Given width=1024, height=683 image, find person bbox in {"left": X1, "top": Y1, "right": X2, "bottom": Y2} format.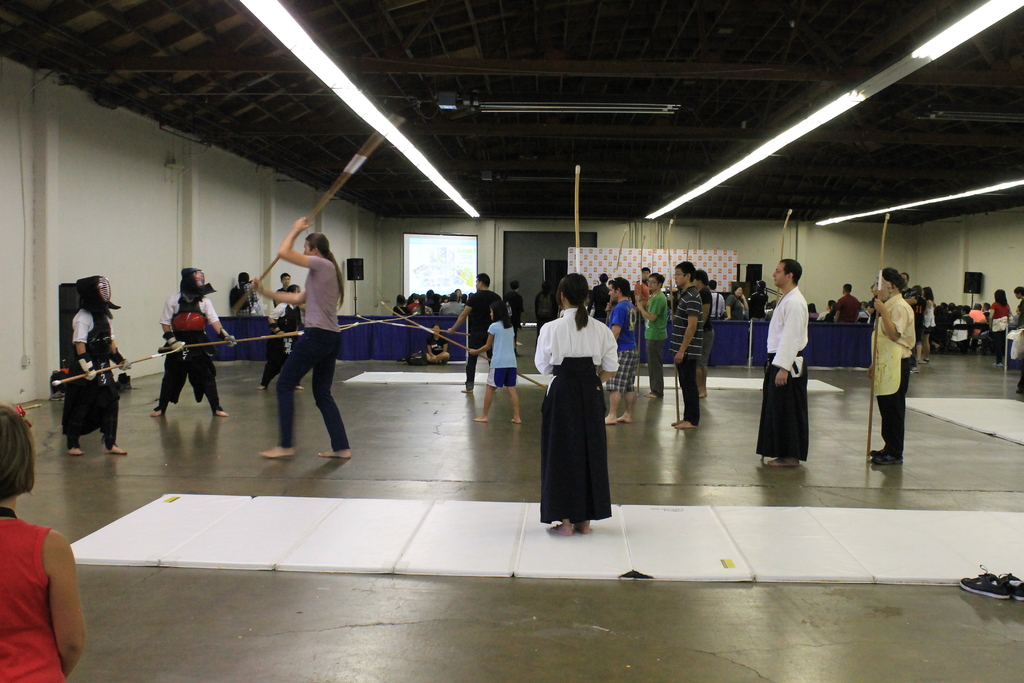
{"left": 814, "top": 296, "right": 833, "bottom": 322}.
